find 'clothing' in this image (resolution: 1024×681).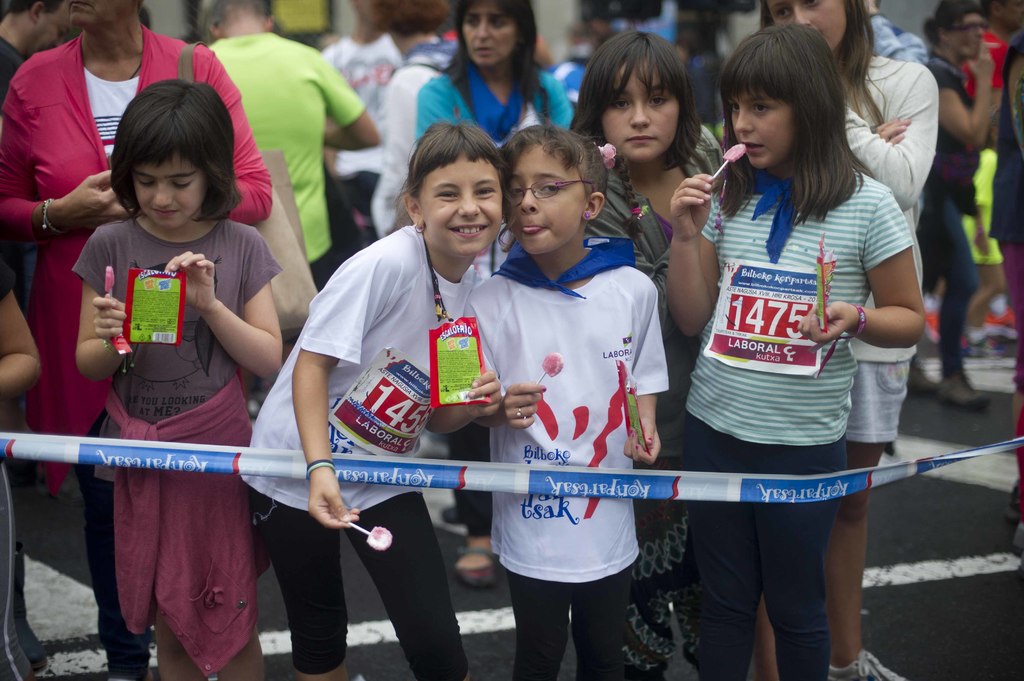
crop(847, 56, 933, 443).
